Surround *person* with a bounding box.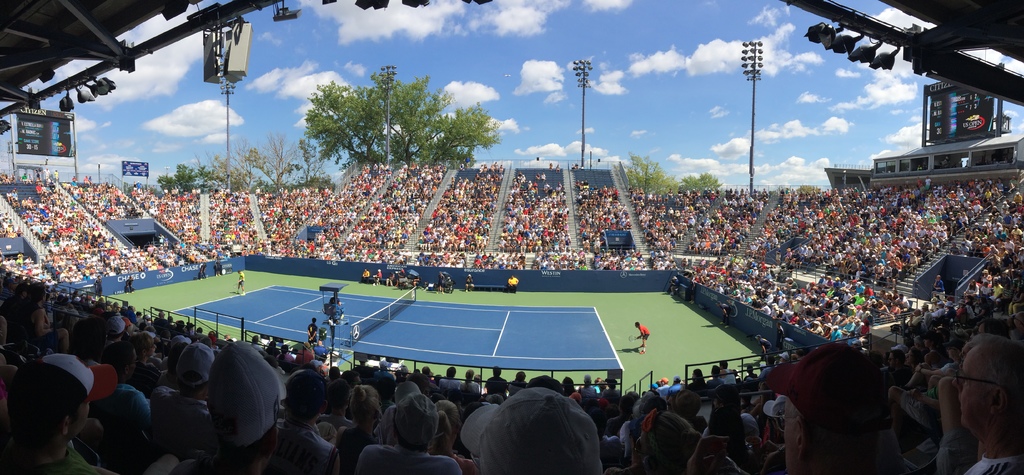
detection(578, 161, 584, 168).
